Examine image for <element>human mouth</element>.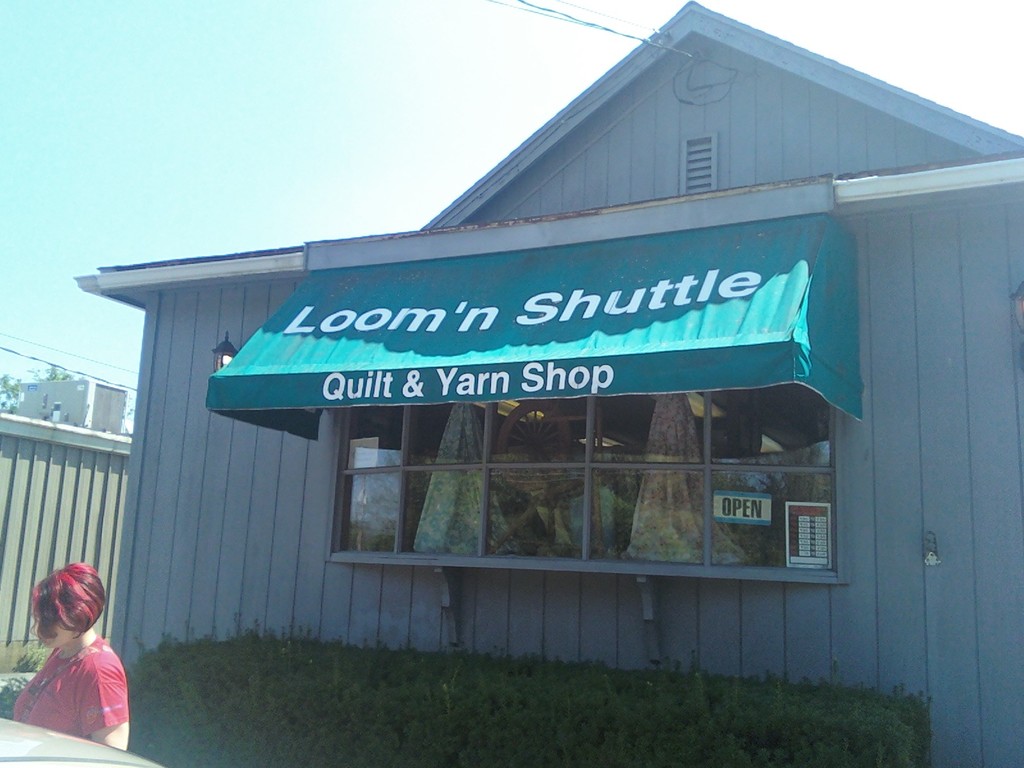
Examination result: 44 632 56 648.
